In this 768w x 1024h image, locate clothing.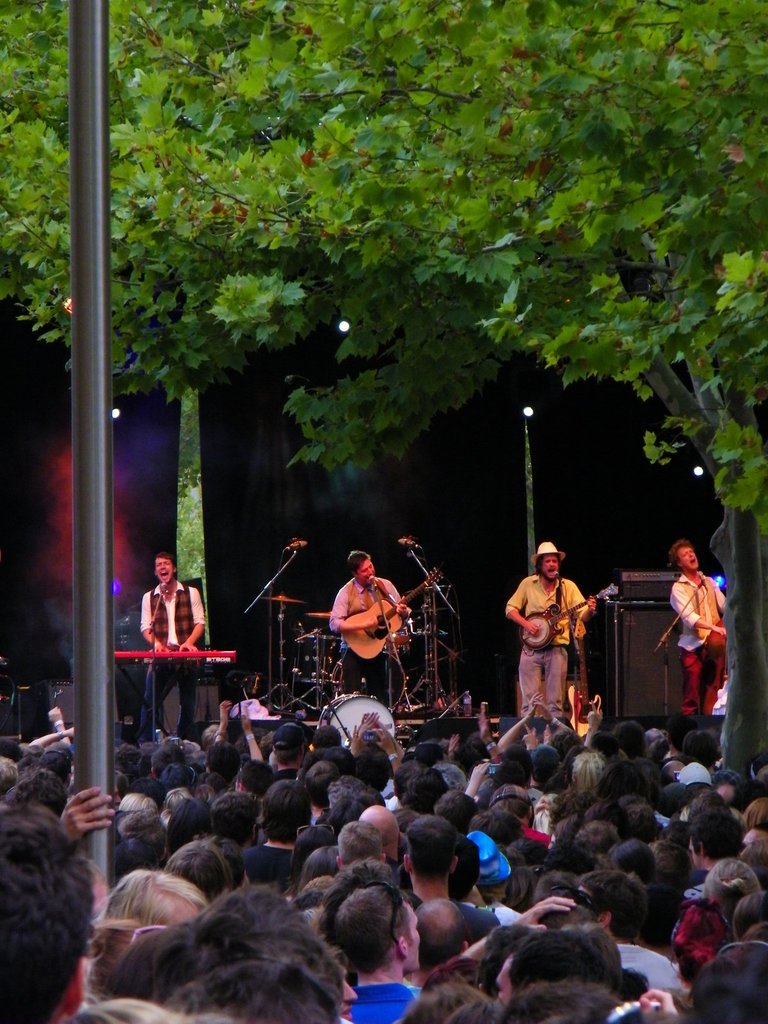
Bounding box: detection(135, 580, 212, 738).
